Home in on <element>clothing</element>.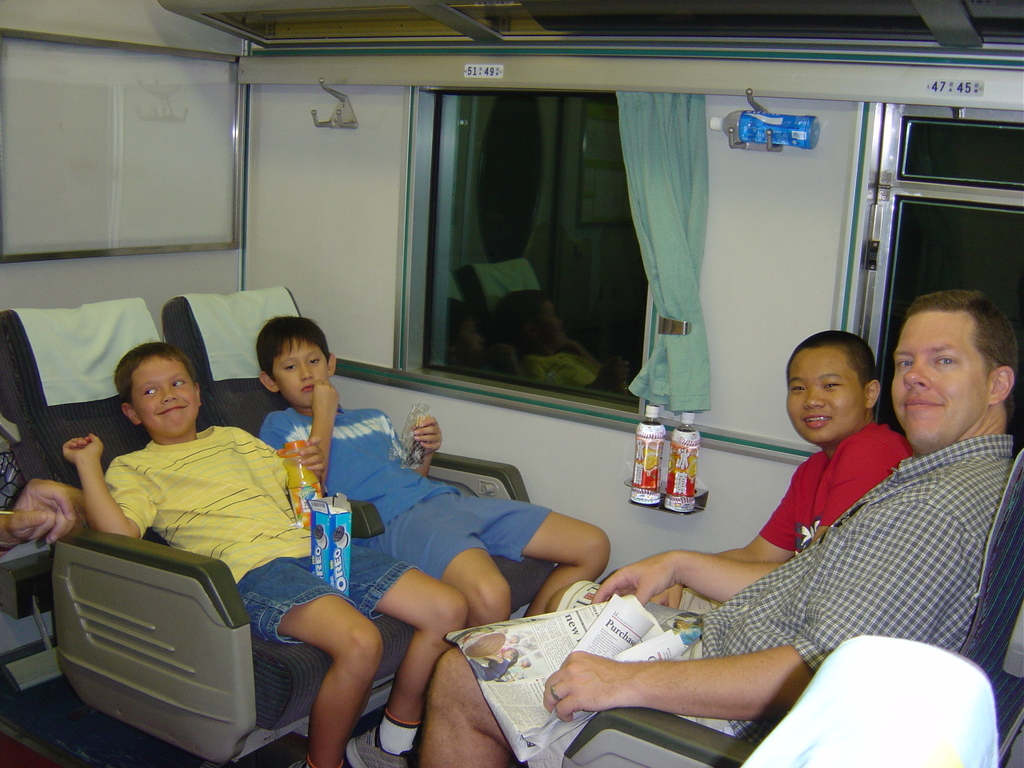
Homed in at pyautogui.locateOnScreen(257, 402, 549, 586).
